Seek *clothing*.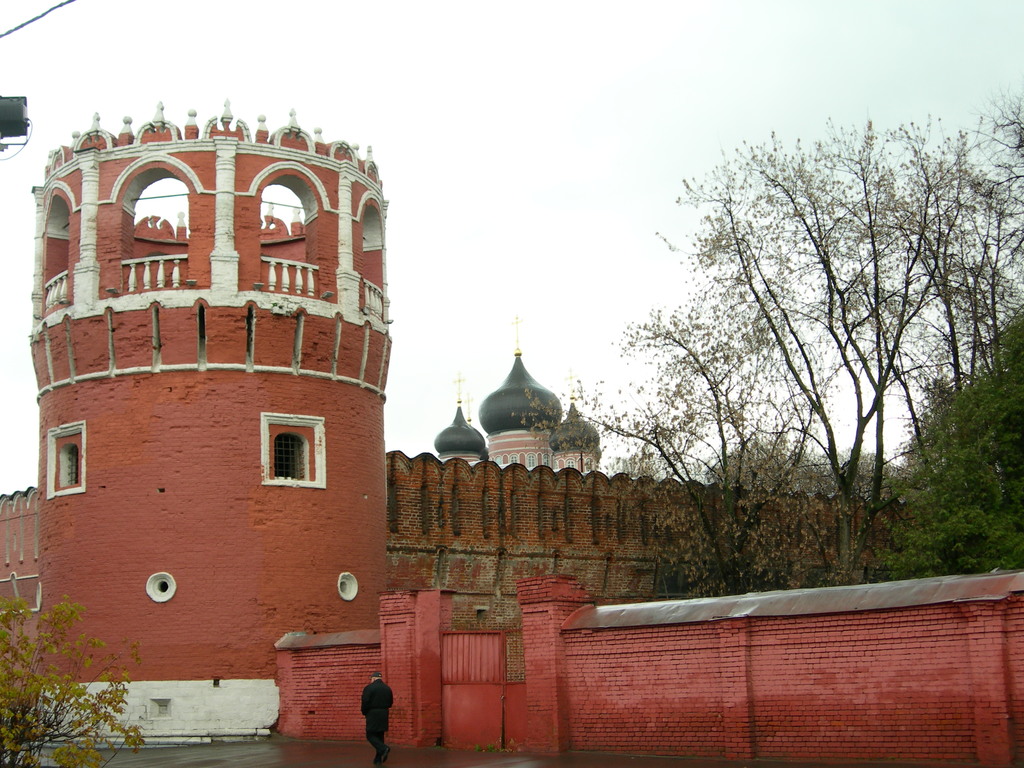
region(356, 679, 394, 757).
